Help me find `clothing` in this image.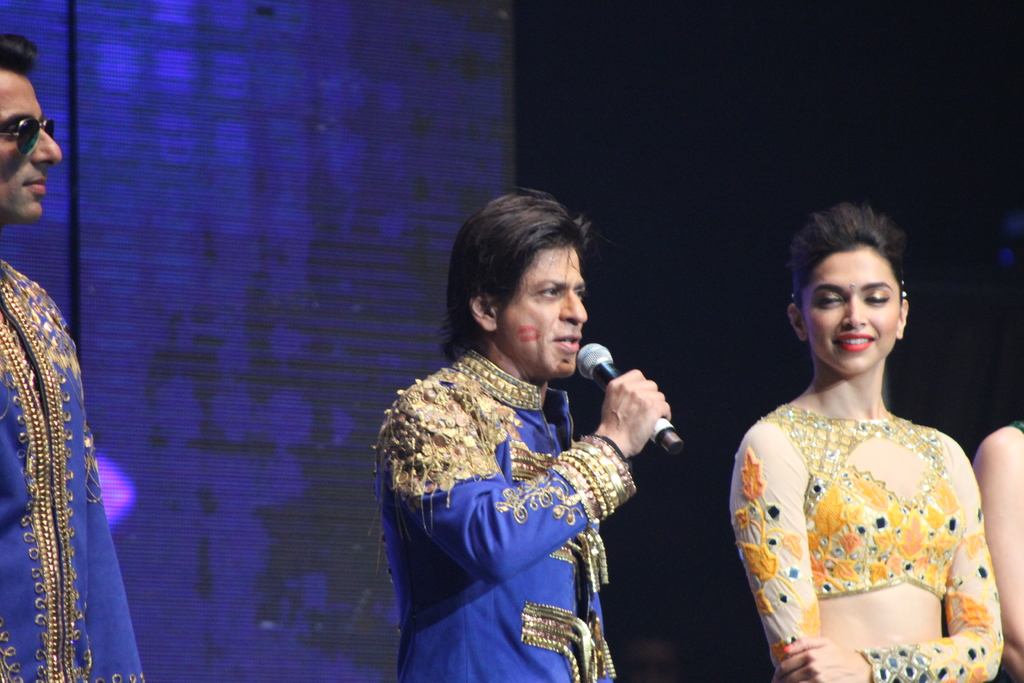
Found it: box(372, 333, 628, 682).
